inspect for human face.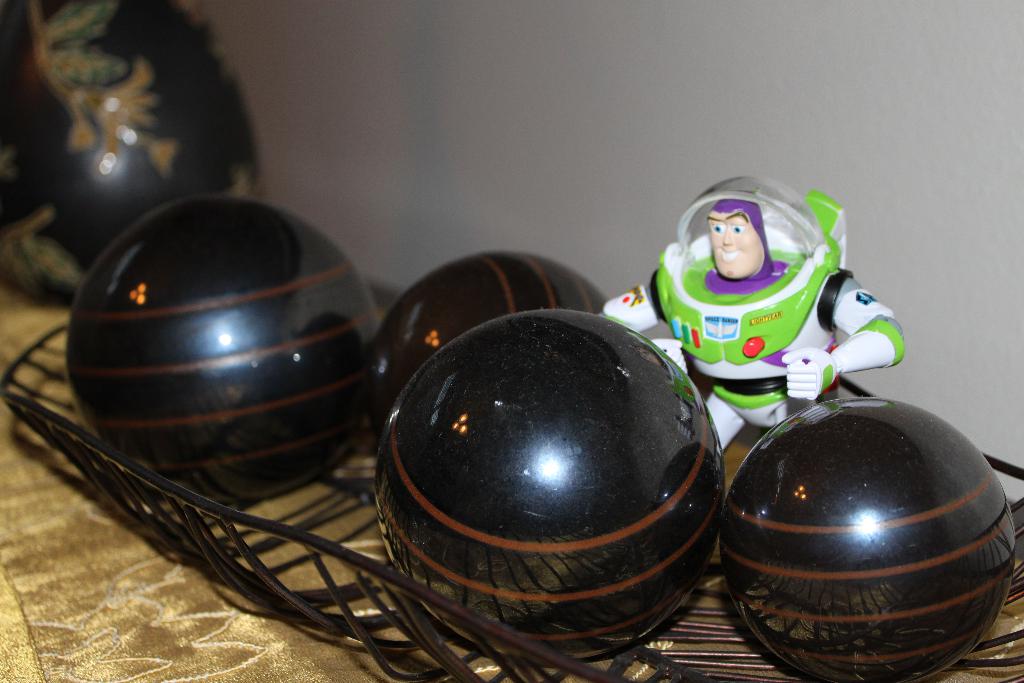
Inspection: pyautogui.locateOnScreen(707, 210, 764, 283).
